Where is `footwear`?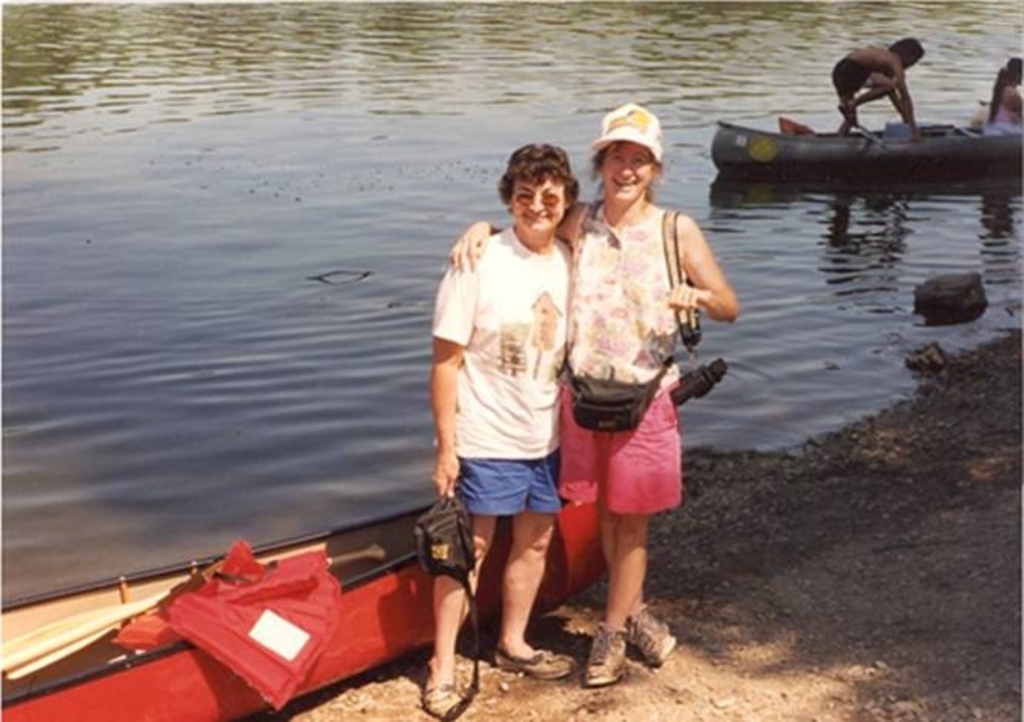
rect(608, 600, 674, 665).
